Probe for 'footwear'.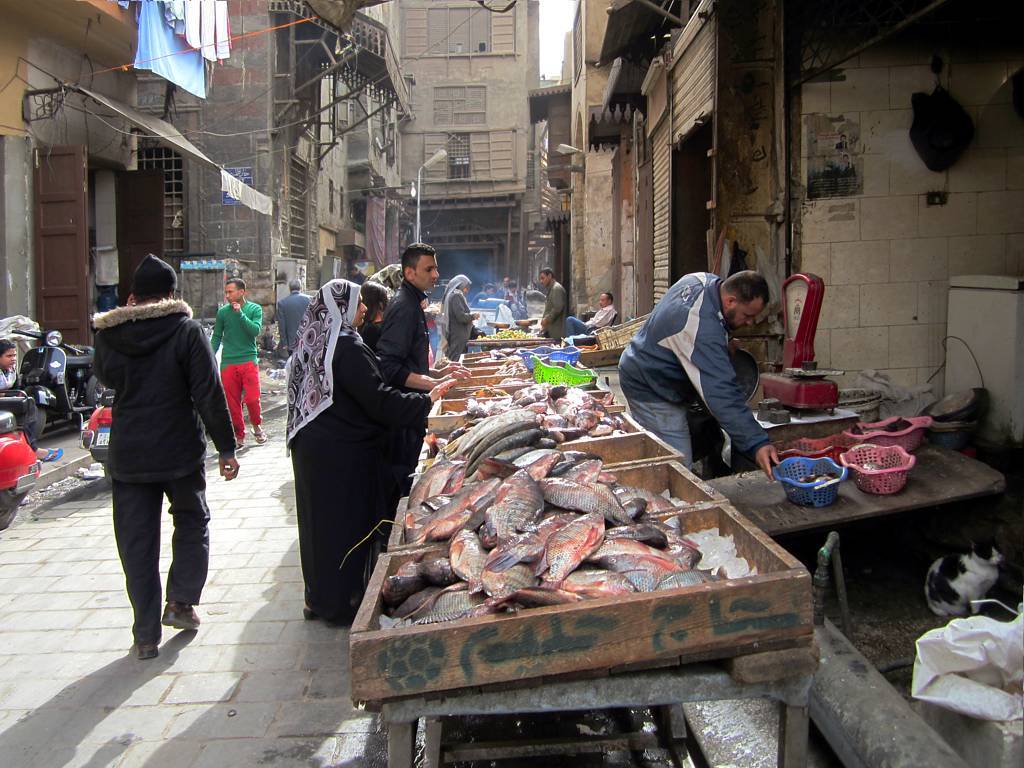
Probe result: <box>130,643,159,663</box>.
